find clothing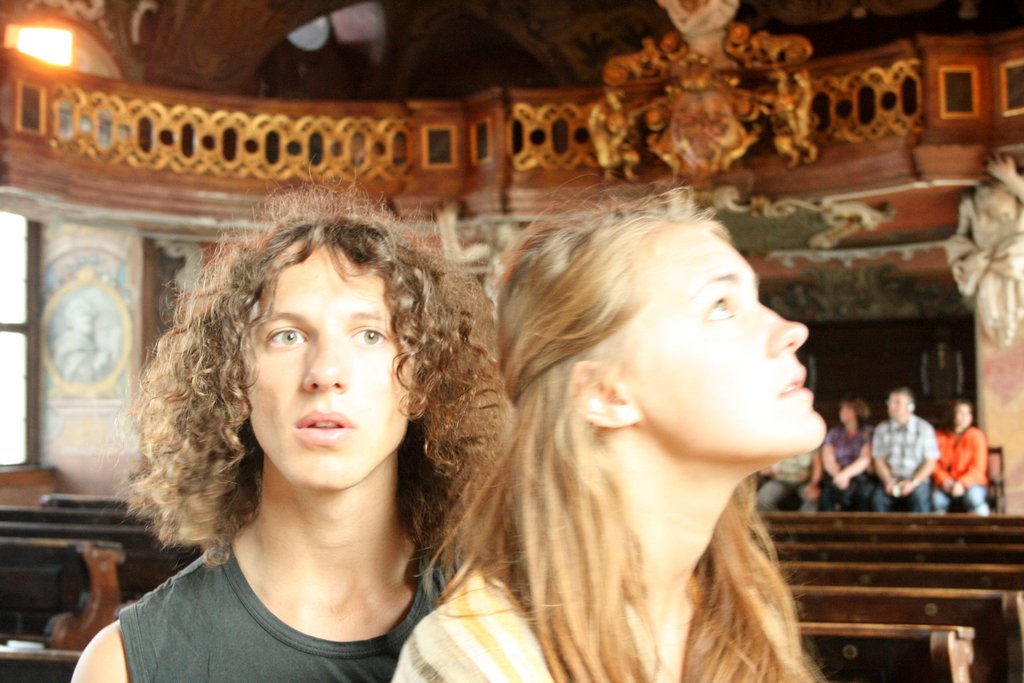
<box>799,431,877,524</box>
